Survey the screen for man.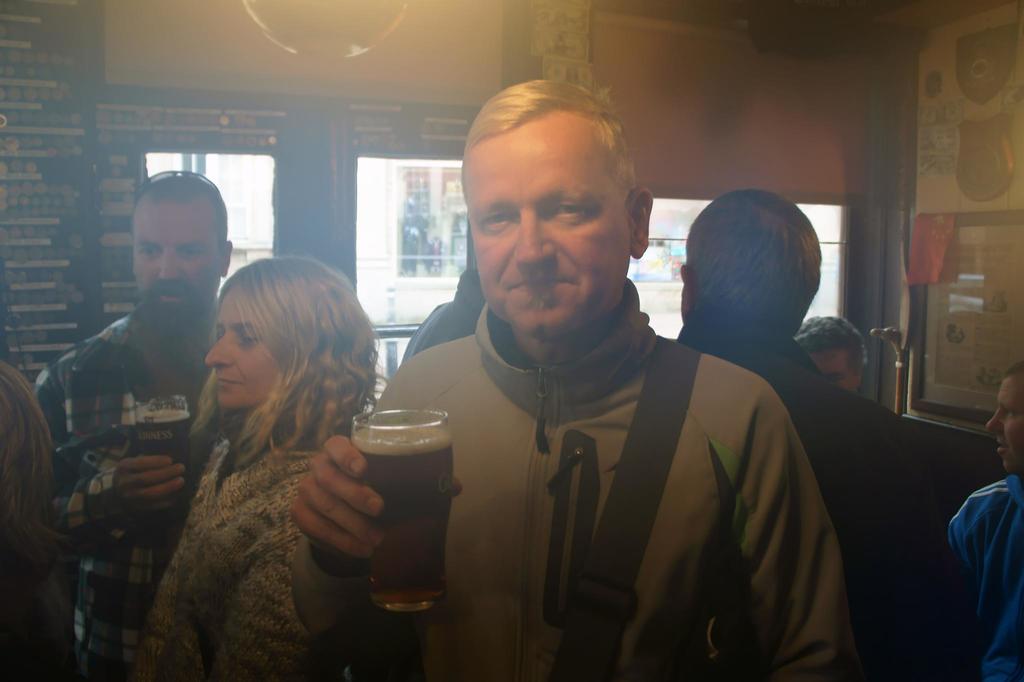
Survey found: detection(402, 269, 486, 367).
